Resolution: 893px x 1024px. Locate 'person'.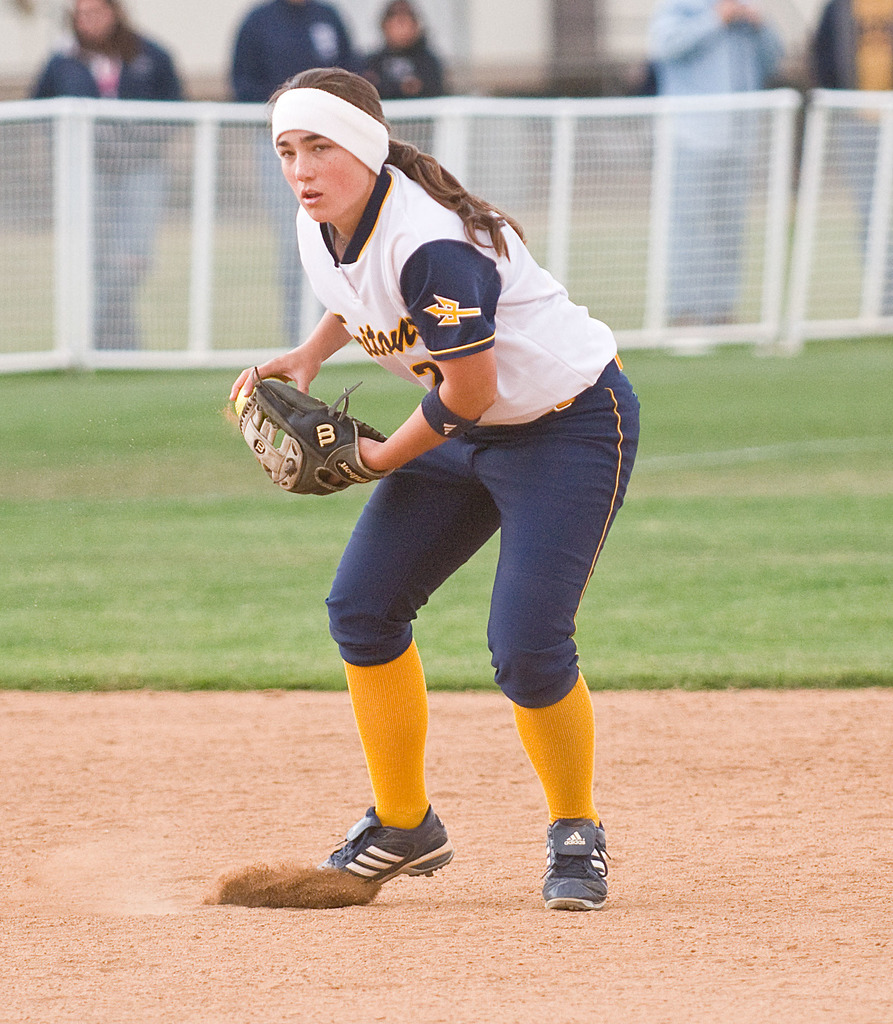
crop(636, 0, 791, 342).
